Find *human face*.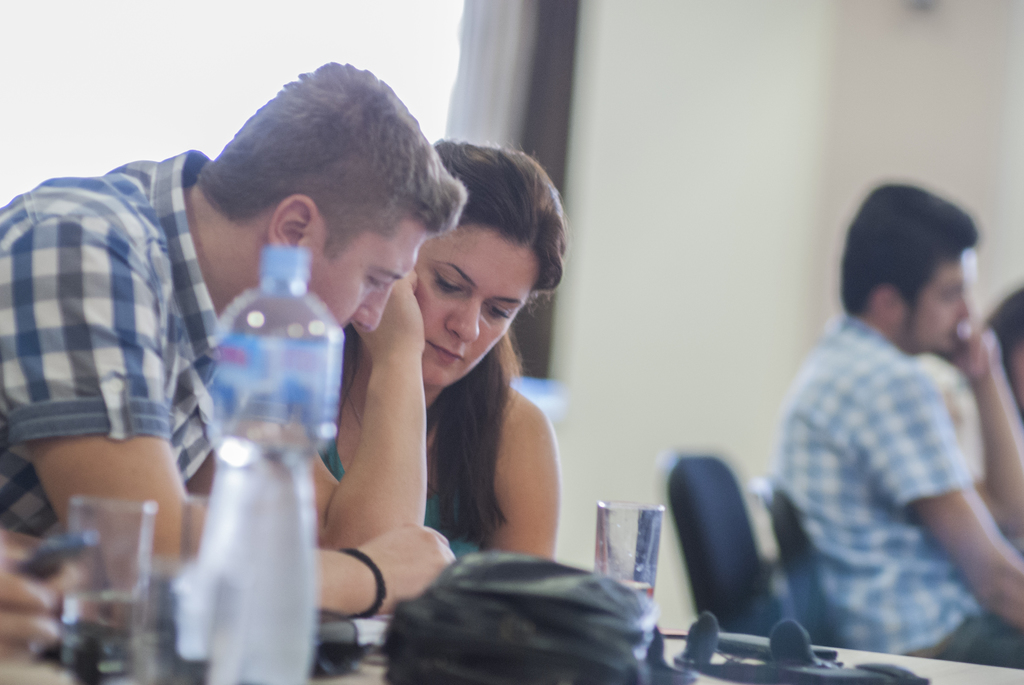
[305, 210, 428, 338].
